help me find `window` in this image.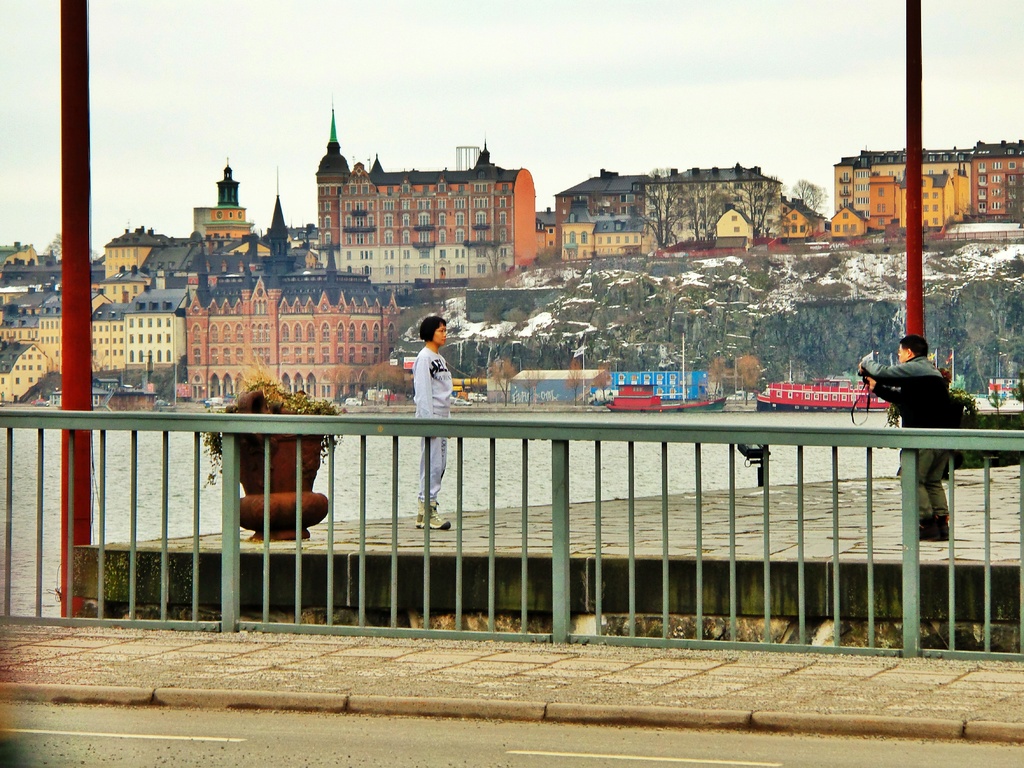
Found it: 923:206:928:211.
